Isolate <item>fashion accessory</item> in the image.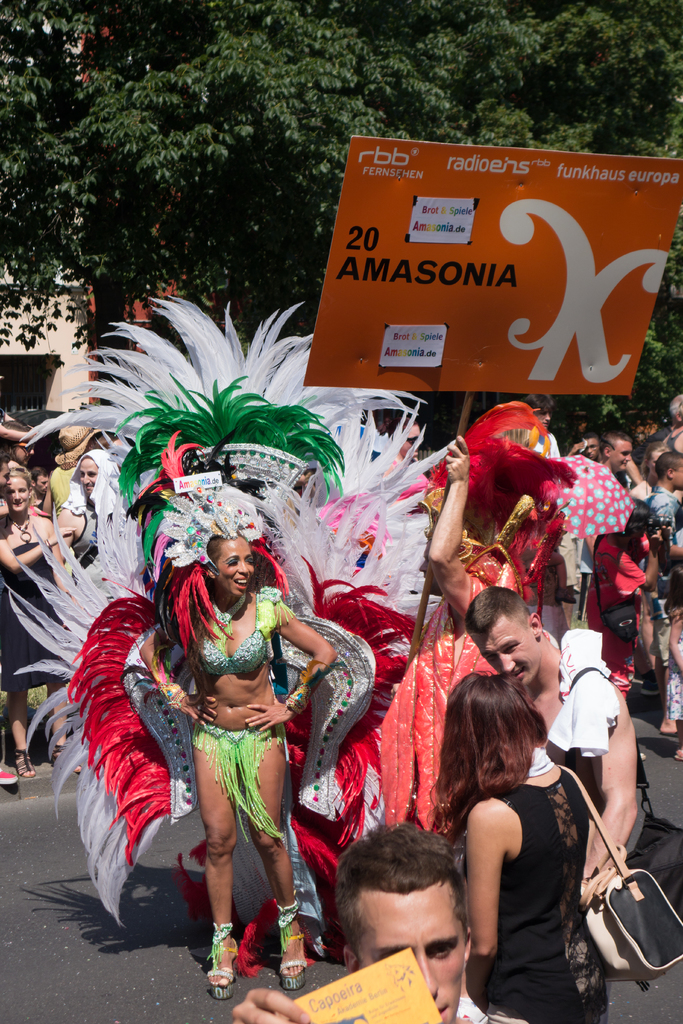
Isolated region: rect(280, 929, 309, 988).
